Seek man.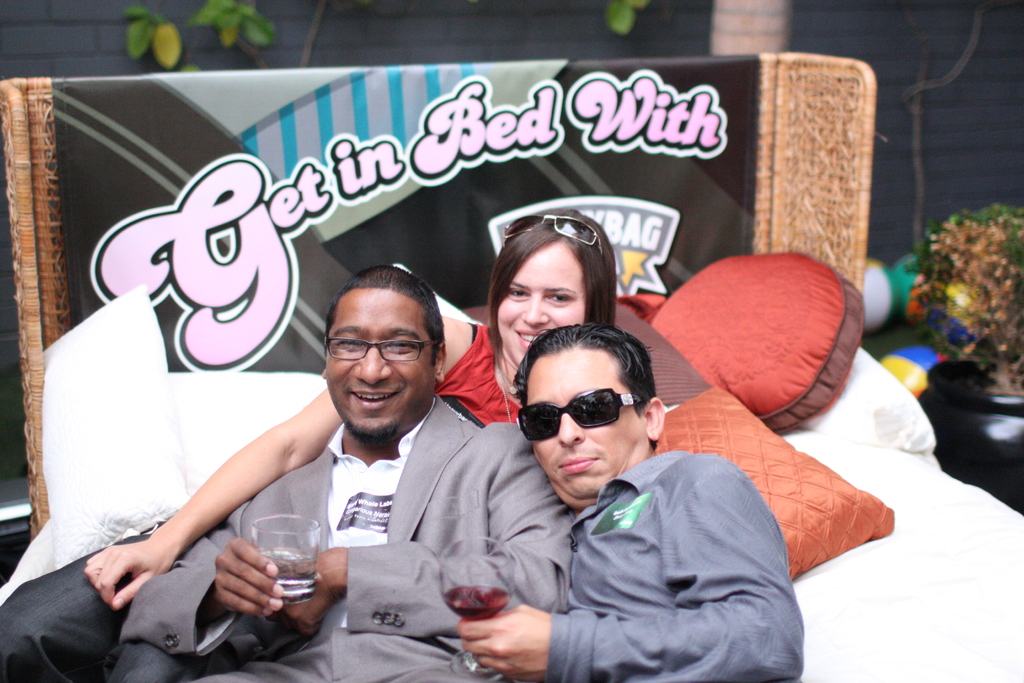
pyautogui.locateOnScreen(148, 262, 543, 659).
